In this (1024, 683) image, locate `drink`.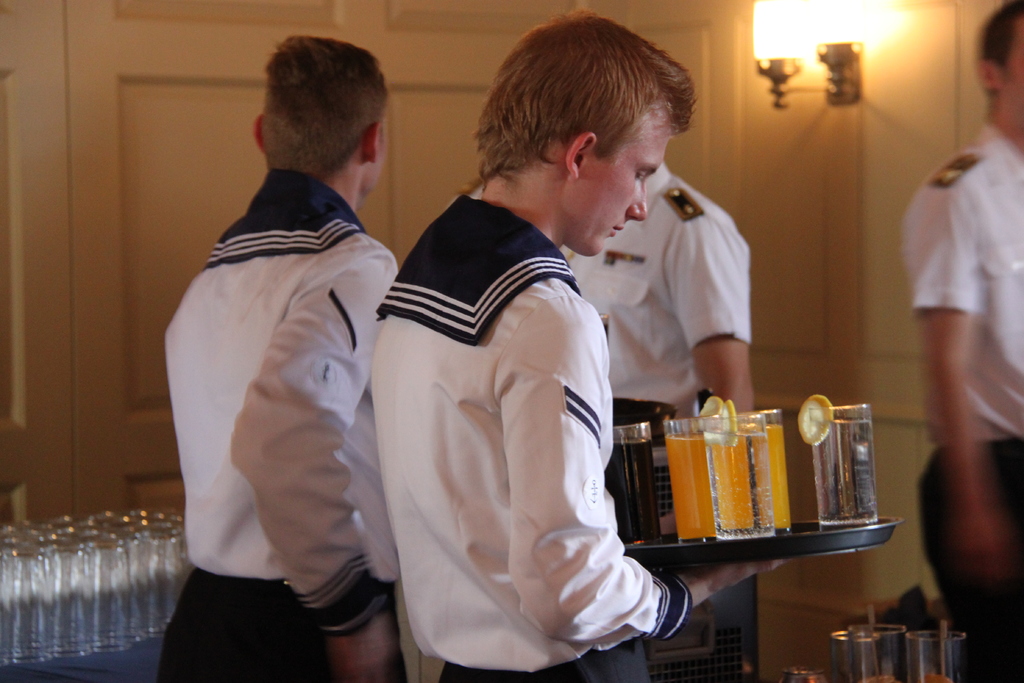
Bounding box: <box>726,435,751,523</box>.
